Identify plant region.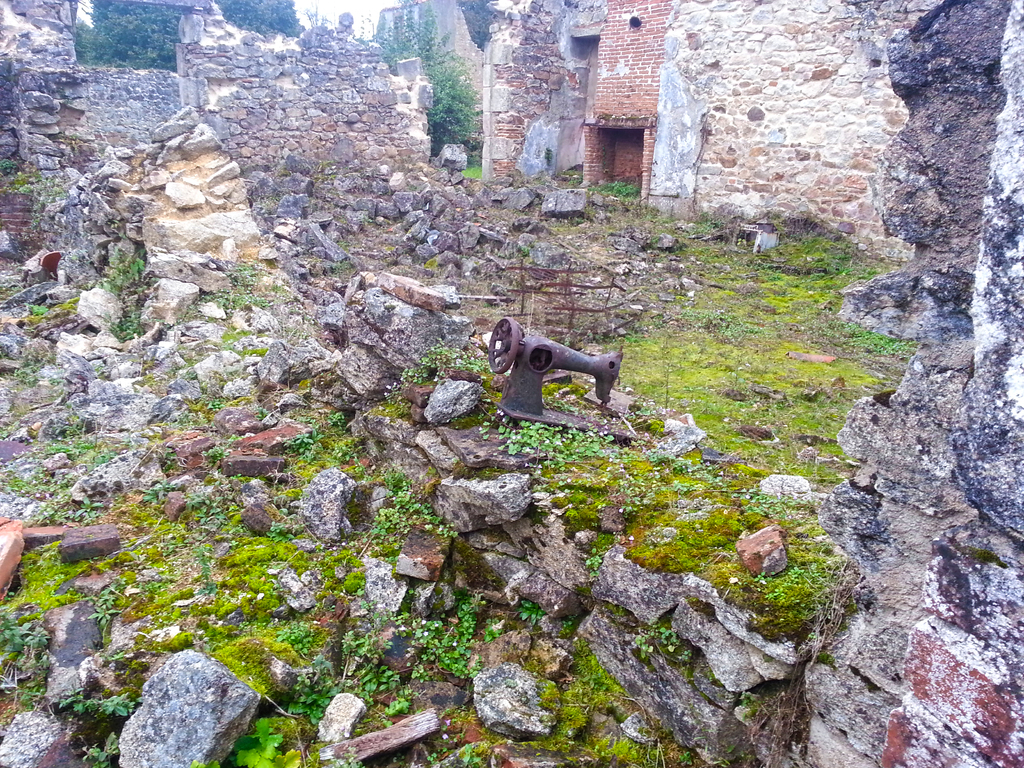
Region: detection(586, 172, 641, 202).
